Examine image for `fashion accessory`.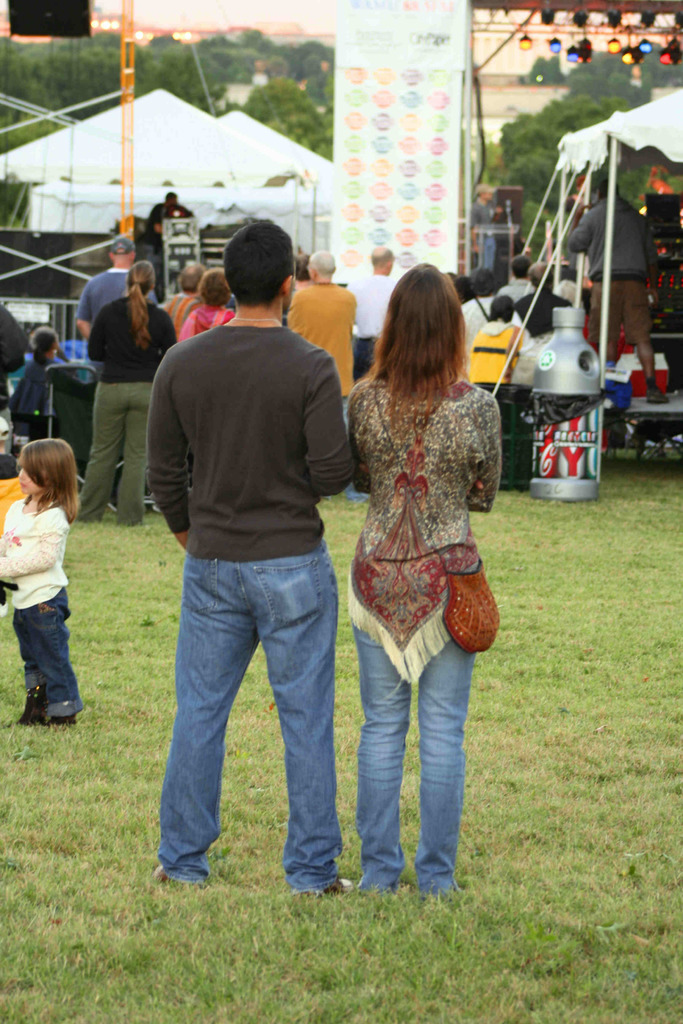
Examination result: bbox=(375, 382, 506, 659).
